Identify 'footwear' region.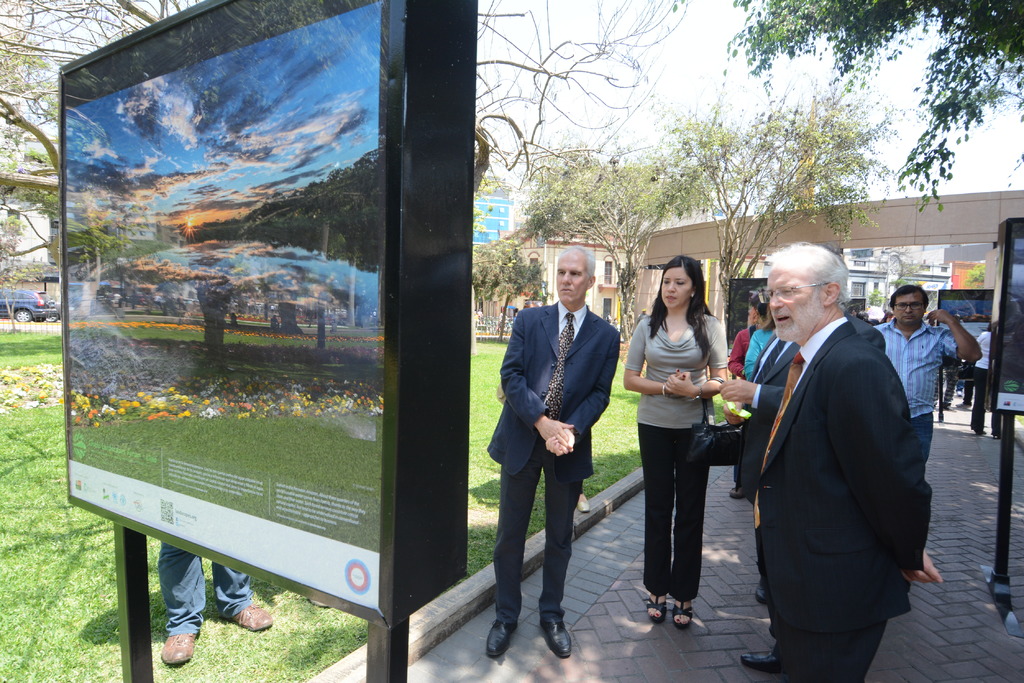
Region: {"left": 160, "top": 630, "right": 199, "bottom": 661}.
